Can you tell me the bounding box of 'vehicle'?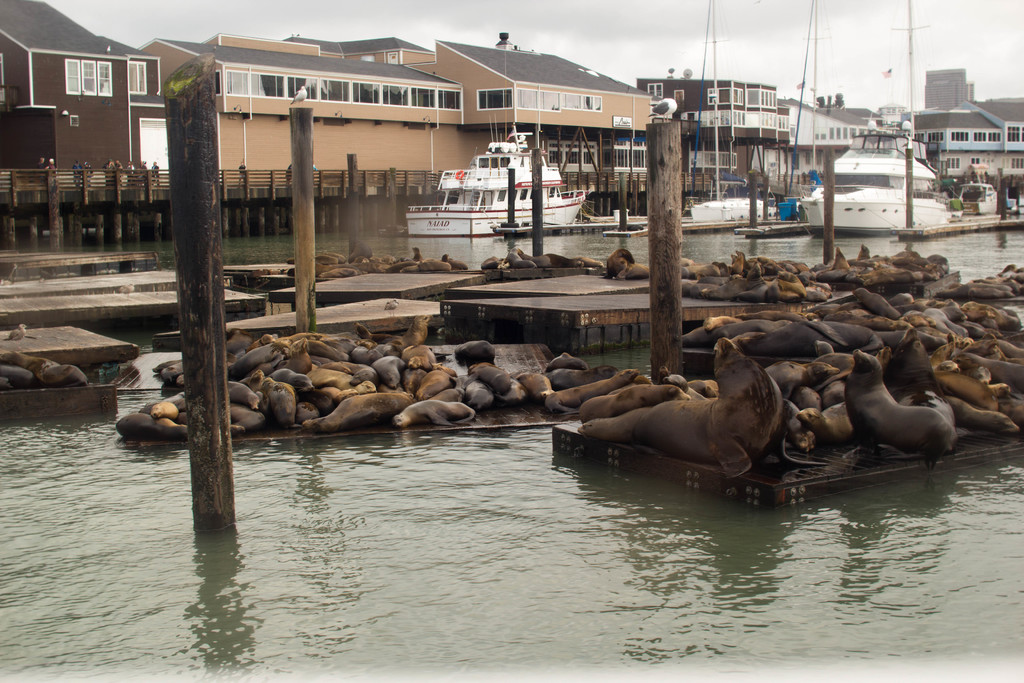
691,194,778,226.
